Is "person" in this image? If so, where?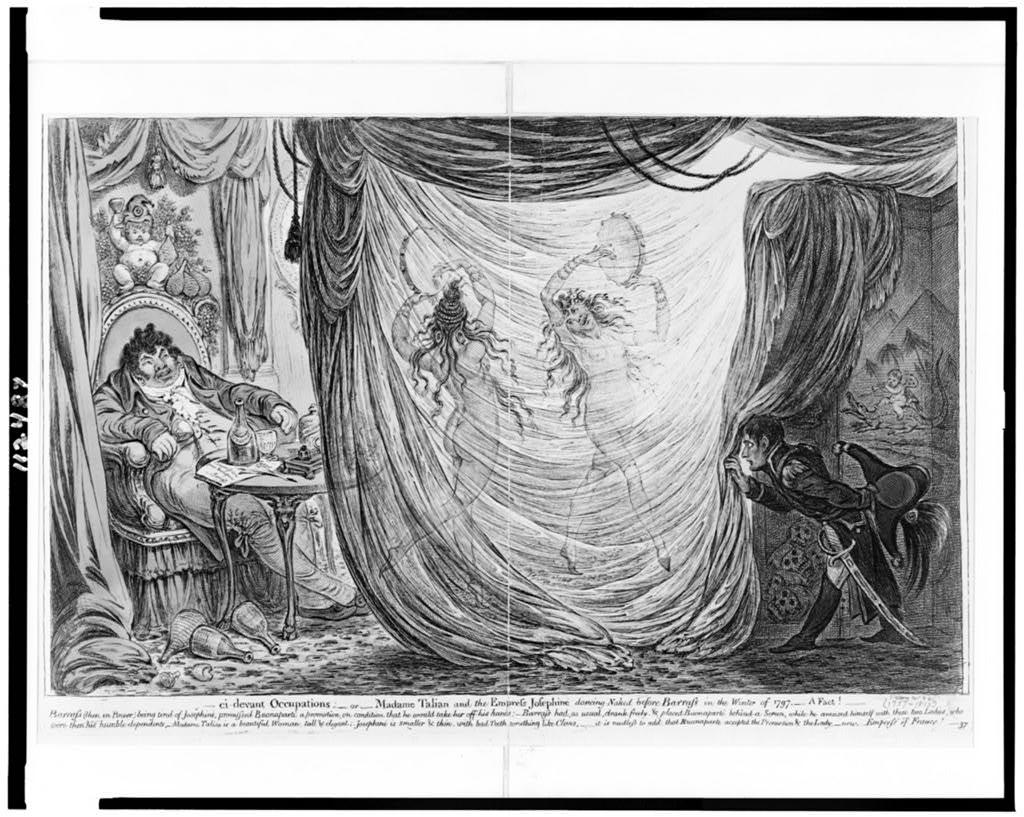
Yes, at x1=538, y1=241, x2=678, y2=580.
